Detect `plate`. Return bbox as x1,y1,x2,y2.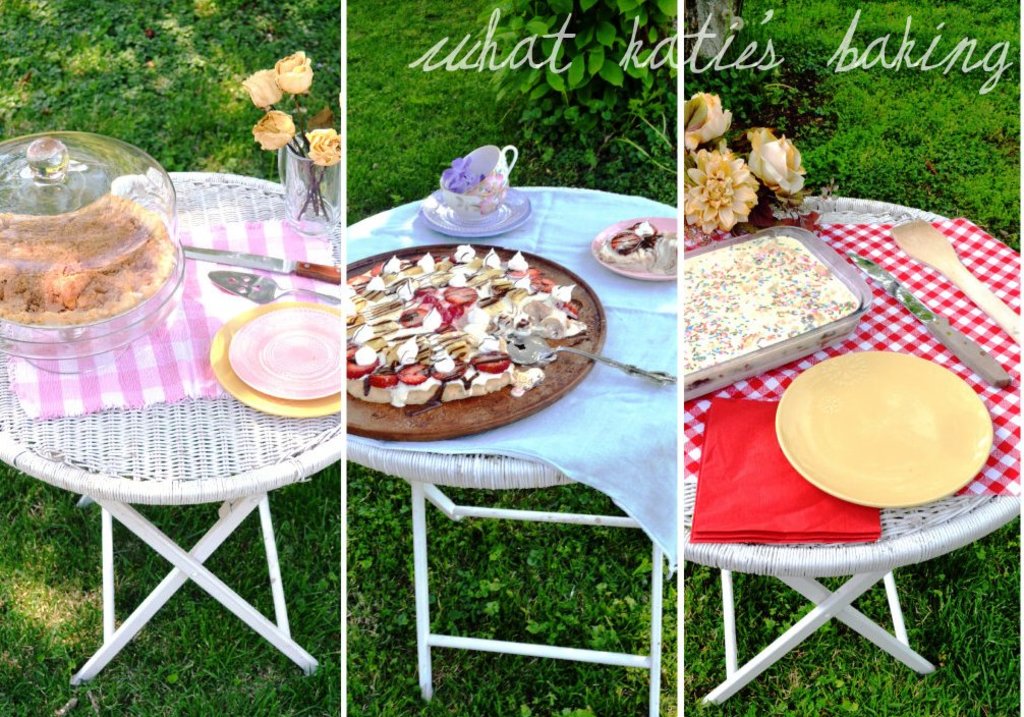
785,348,1000,508.
